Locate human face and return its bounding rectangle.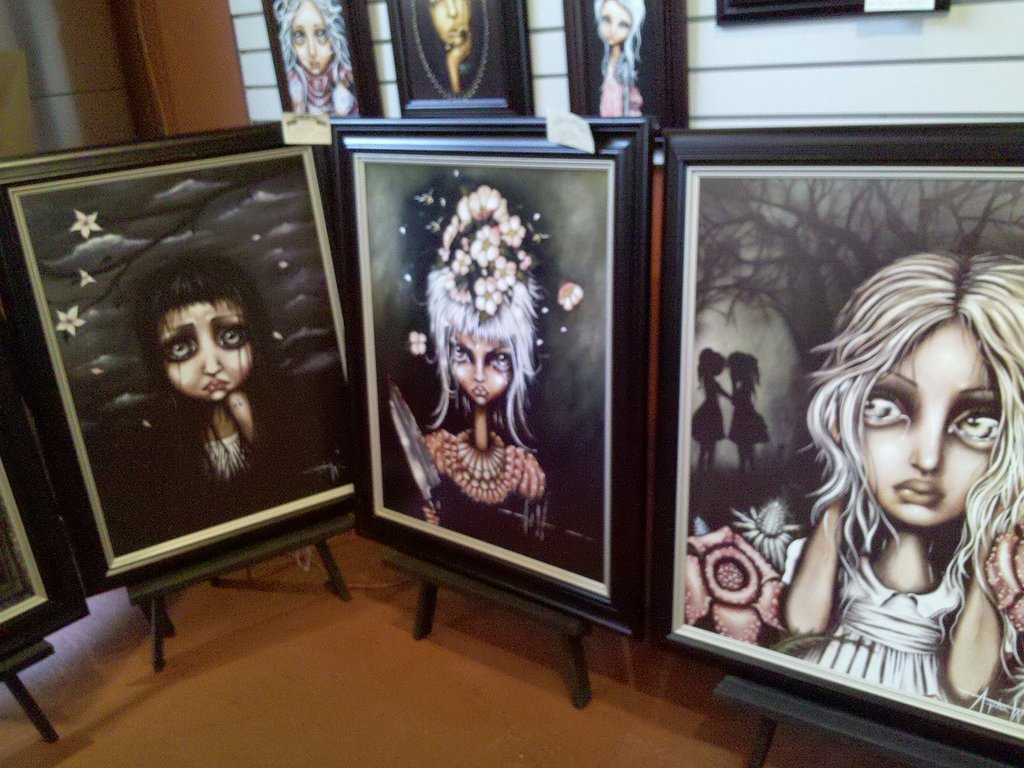
447:334:512:402.
